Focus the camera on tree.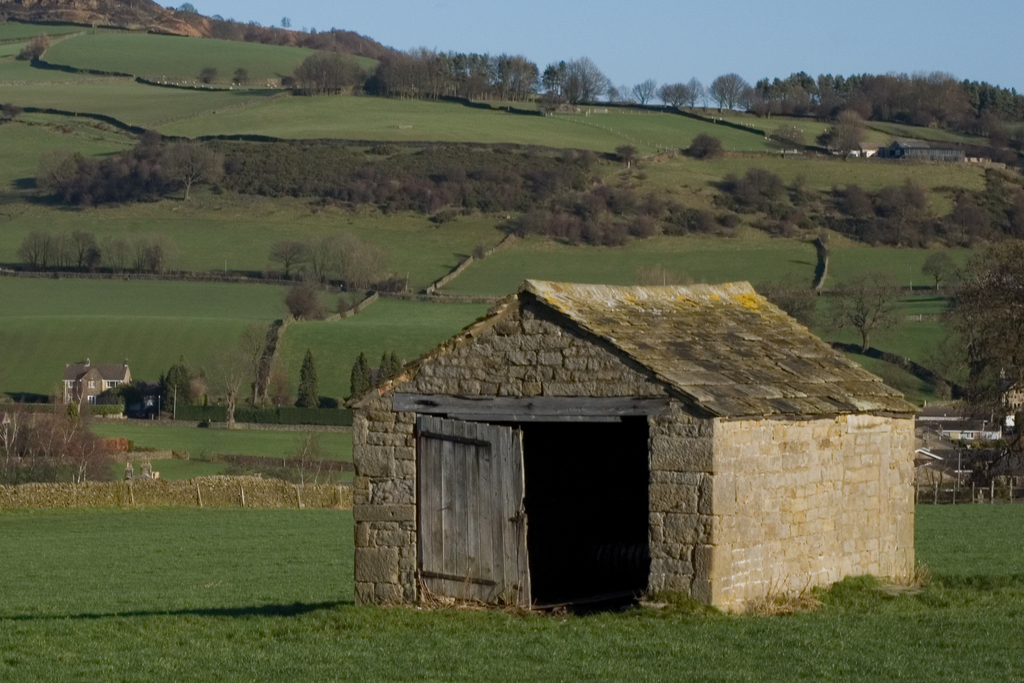
Focus region: crop(630, 77, 657, 102).
